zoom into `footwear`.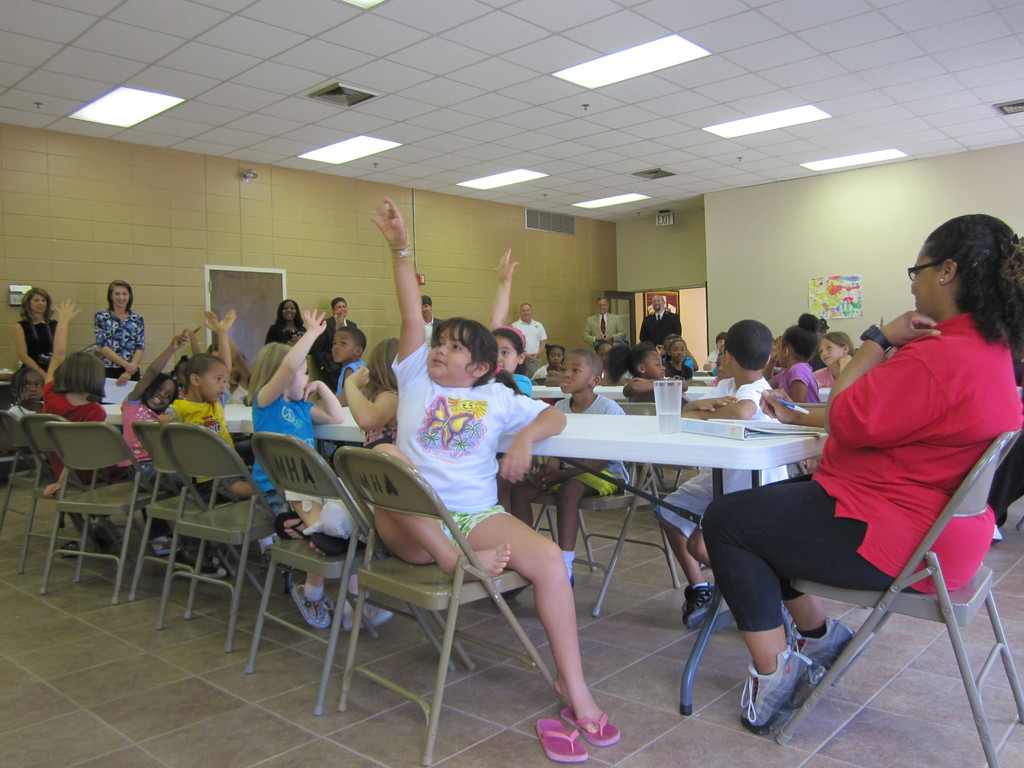
Zoom target: box=[147, 537, 178, 559].
